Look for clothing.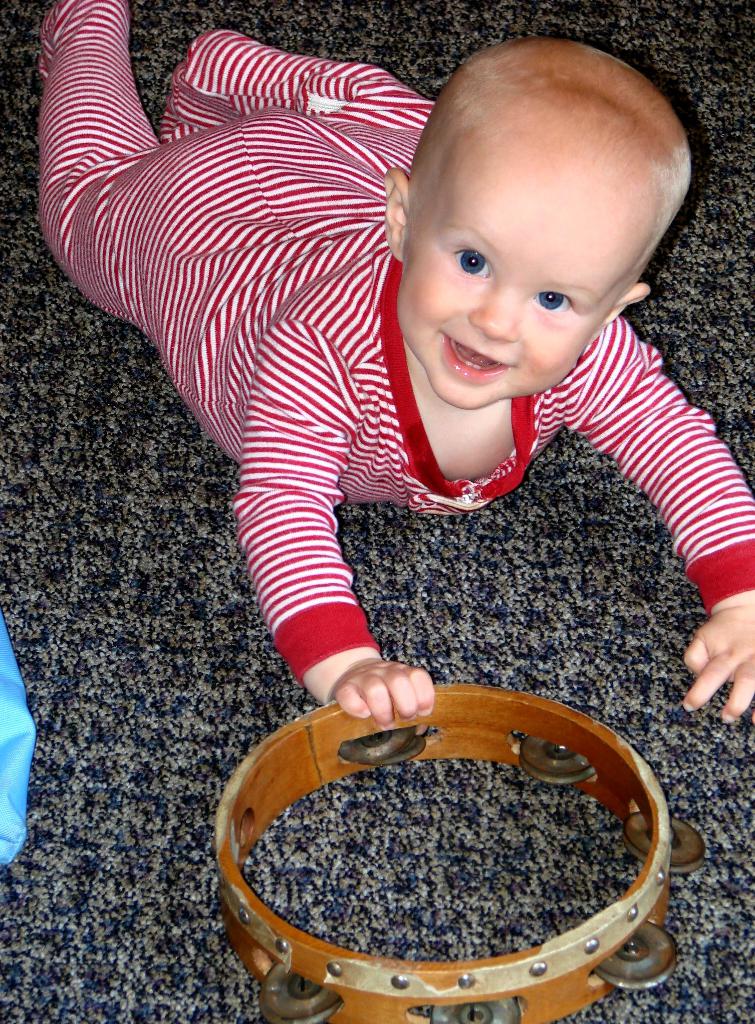
Found: [40, 0, 754, 689].
